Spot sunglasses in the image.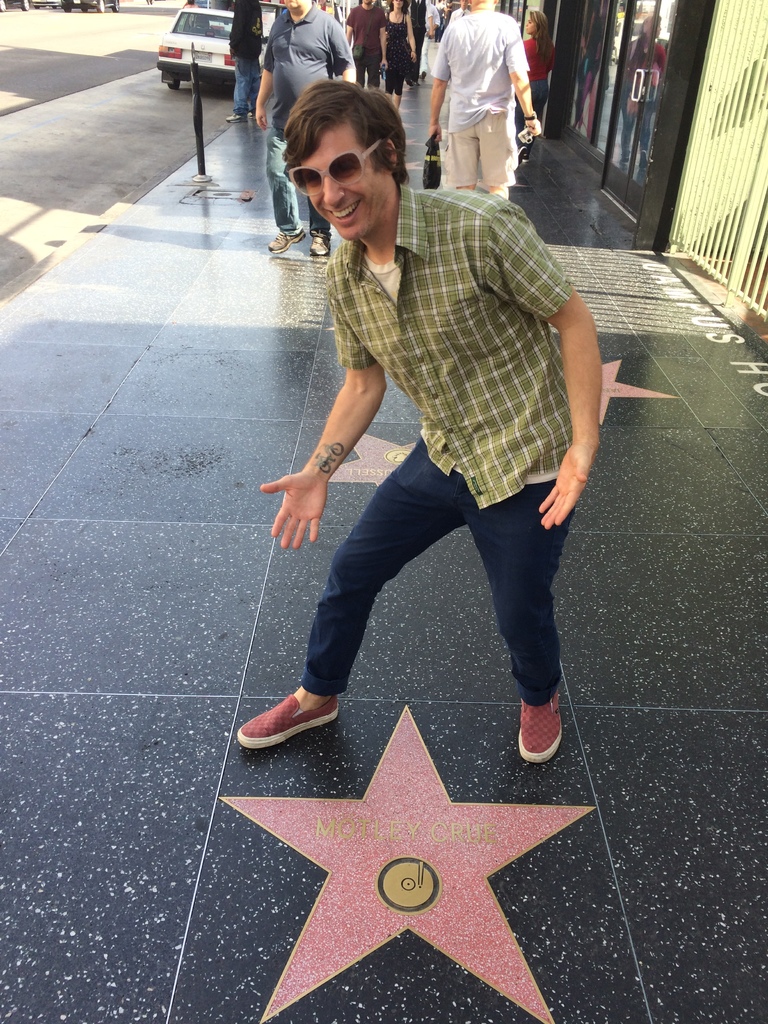
sunglasses found at box(288, 137, 386, 195).
